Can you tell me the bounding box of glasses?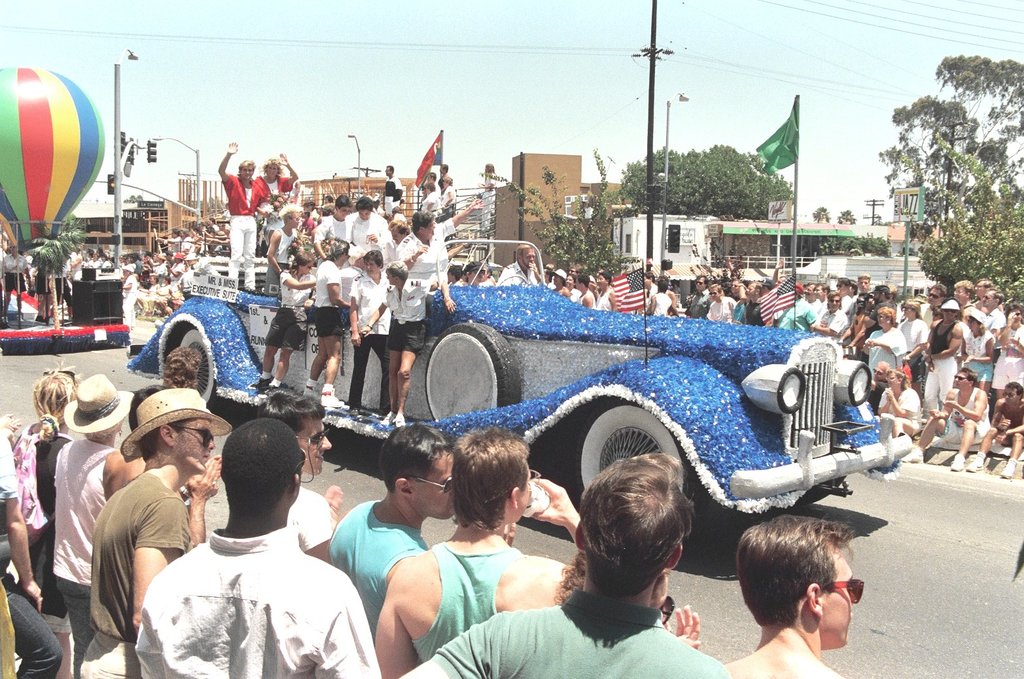
l=530, t=468, r=541, b=490.
